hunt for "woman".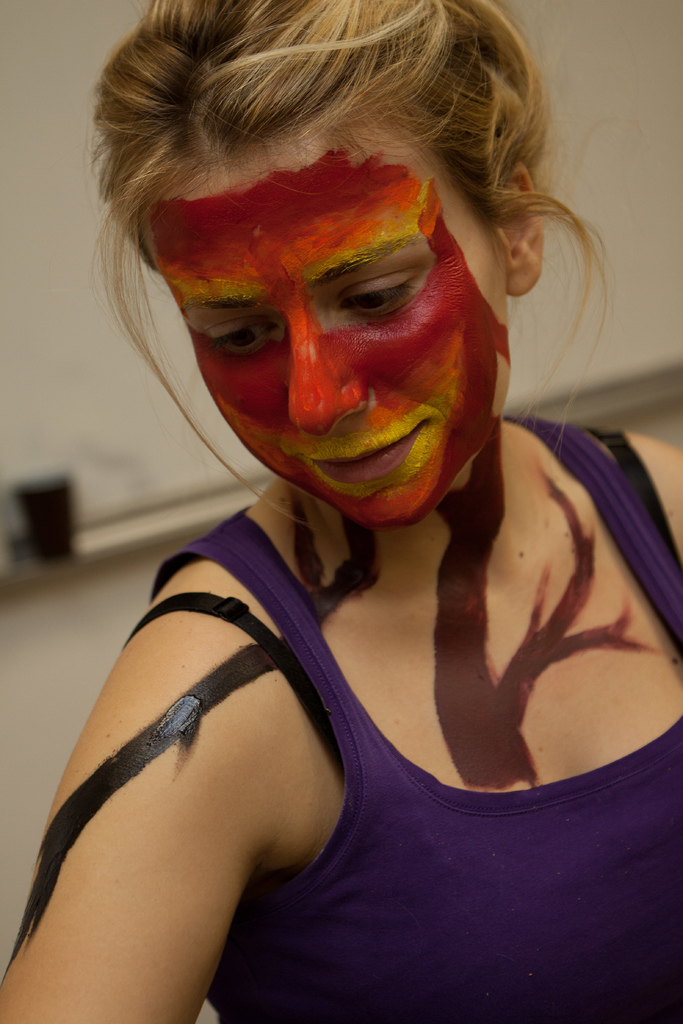
Hunted down at {"left": 0, "top": 0, "right": 682, "bottom": 1023}.
